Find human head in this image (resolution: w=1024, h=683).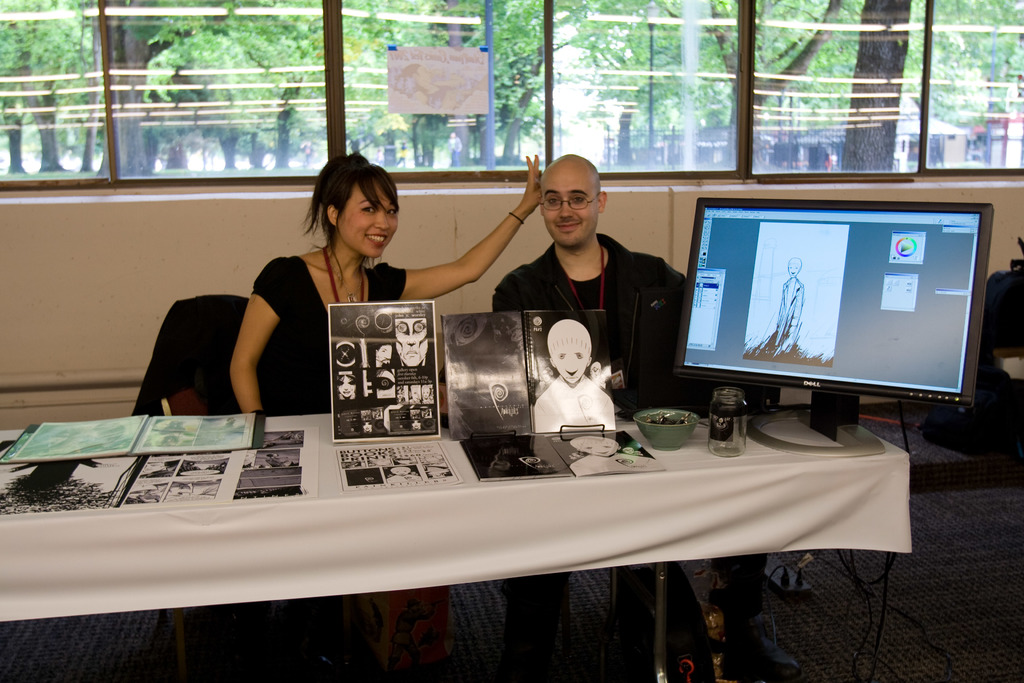
[549, 317, 594, 383].
